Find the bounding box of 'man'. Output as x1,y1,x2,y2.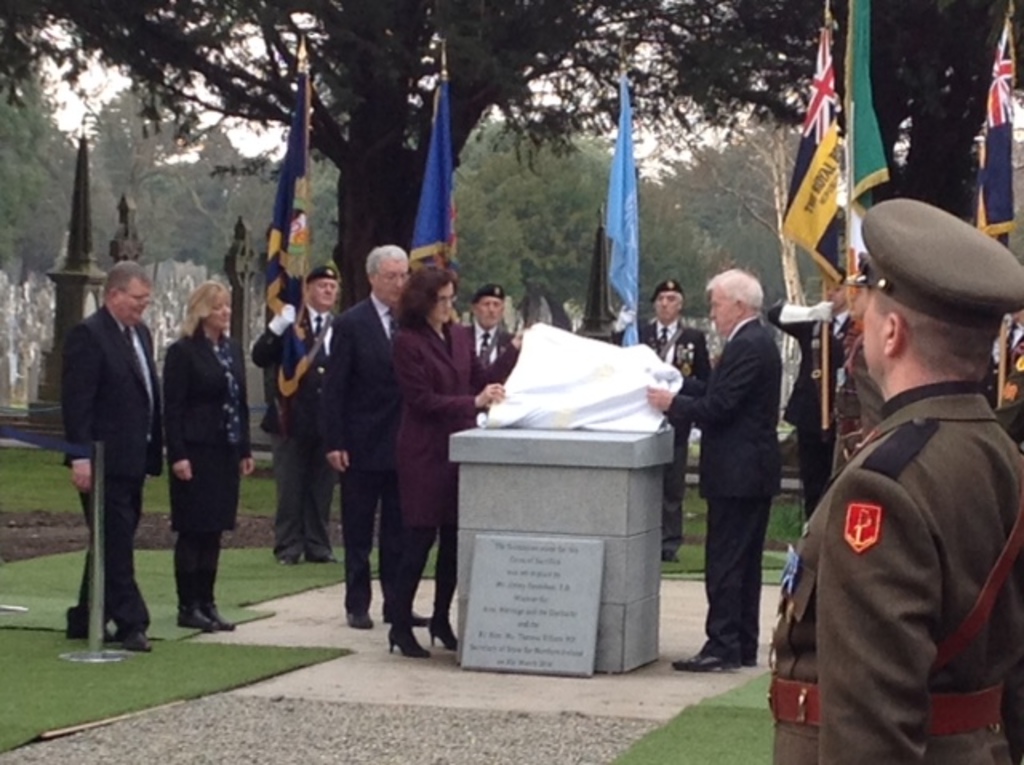
250,266,342,565.
